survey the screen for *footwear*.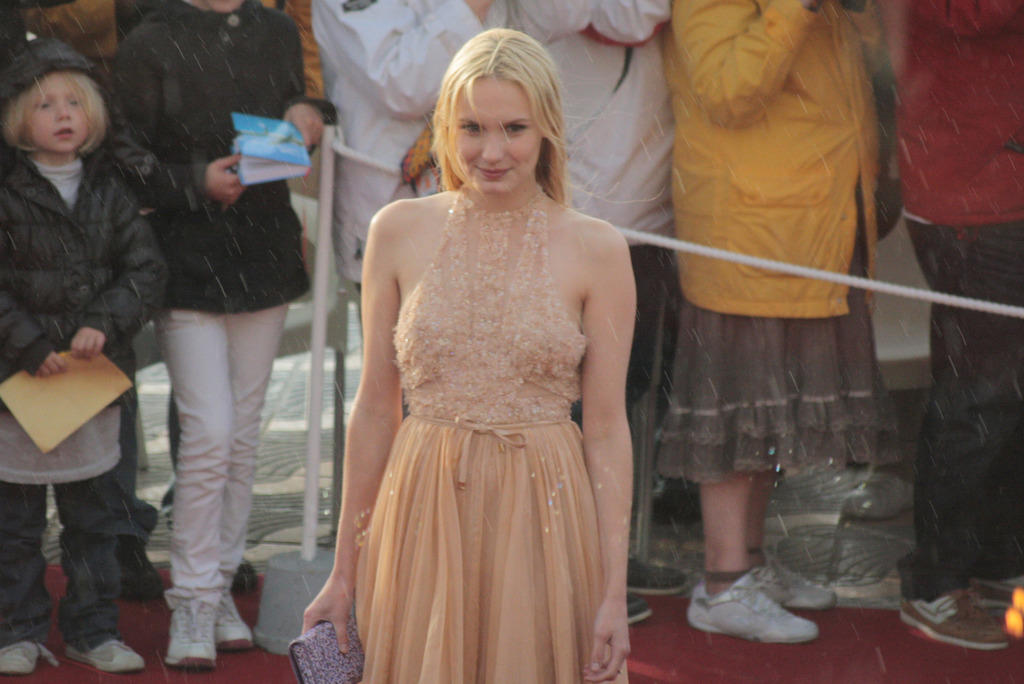
Survey found: x1=65 y1=640 x2=147 y2=673.
